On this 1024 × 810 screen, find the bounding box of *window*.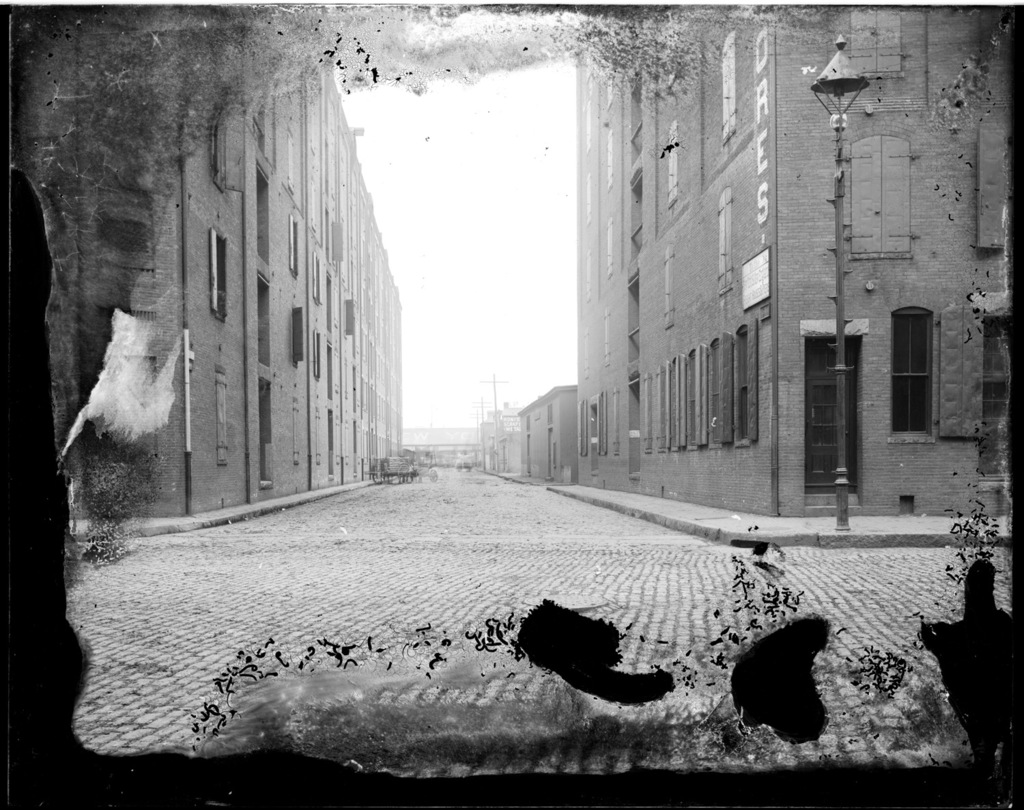
Bounding box: box=[888, 304, 935, 444].
